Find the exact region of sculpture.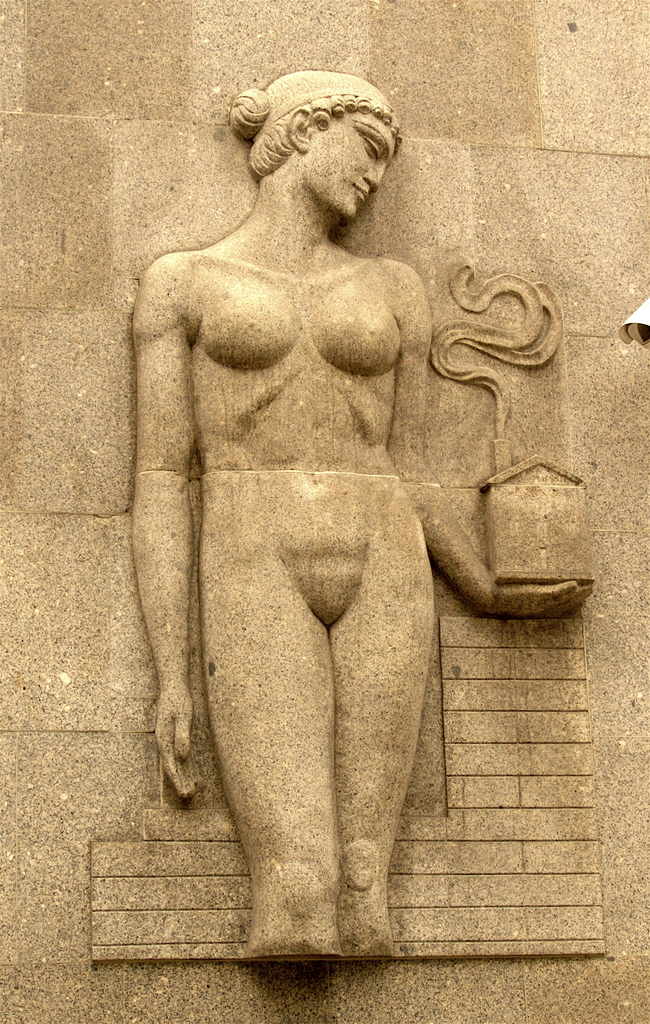
Exact region: x1=123 y1=65 x2=603 y2=979.
